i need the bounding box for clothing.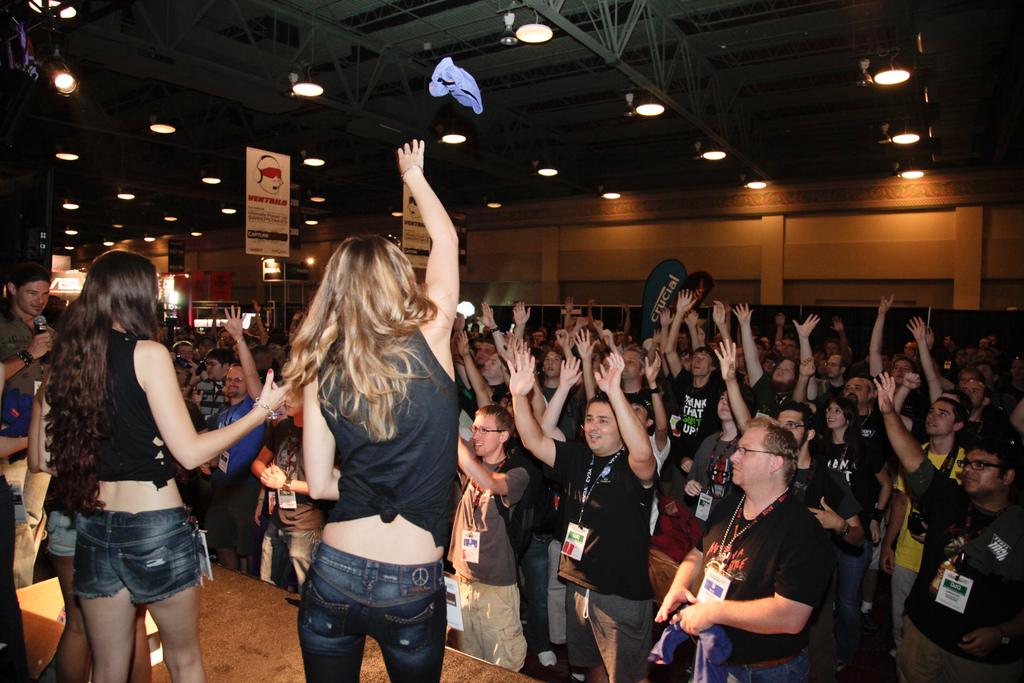
Here it is: (x1=538, y1=374, x2=550, y2=407).
